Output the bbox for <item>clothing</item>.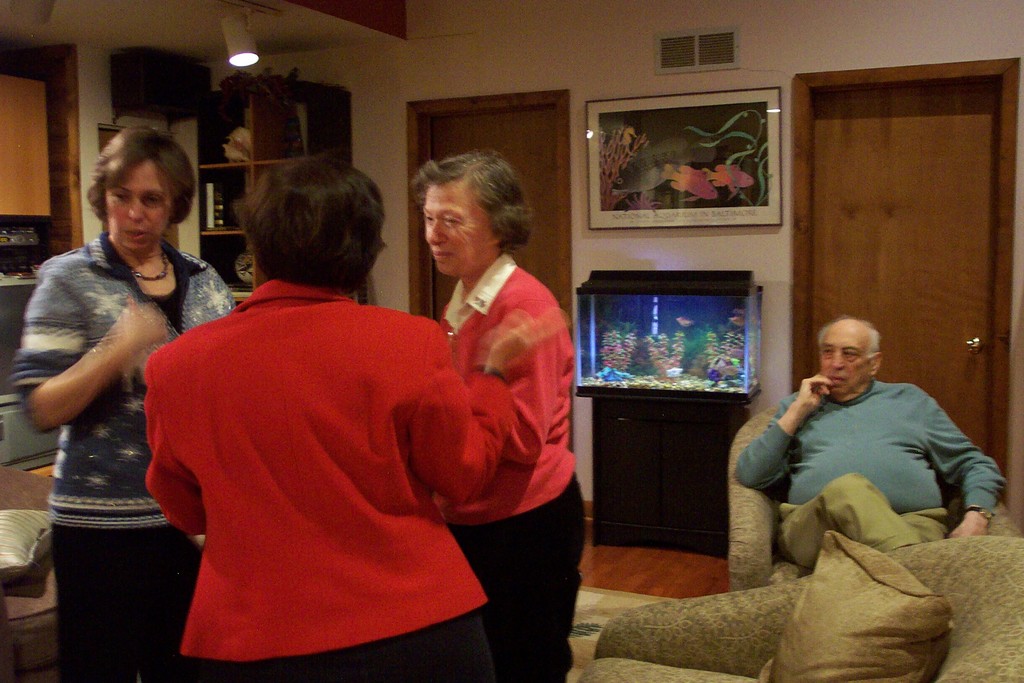
box=[10, 244, 235, 682].
